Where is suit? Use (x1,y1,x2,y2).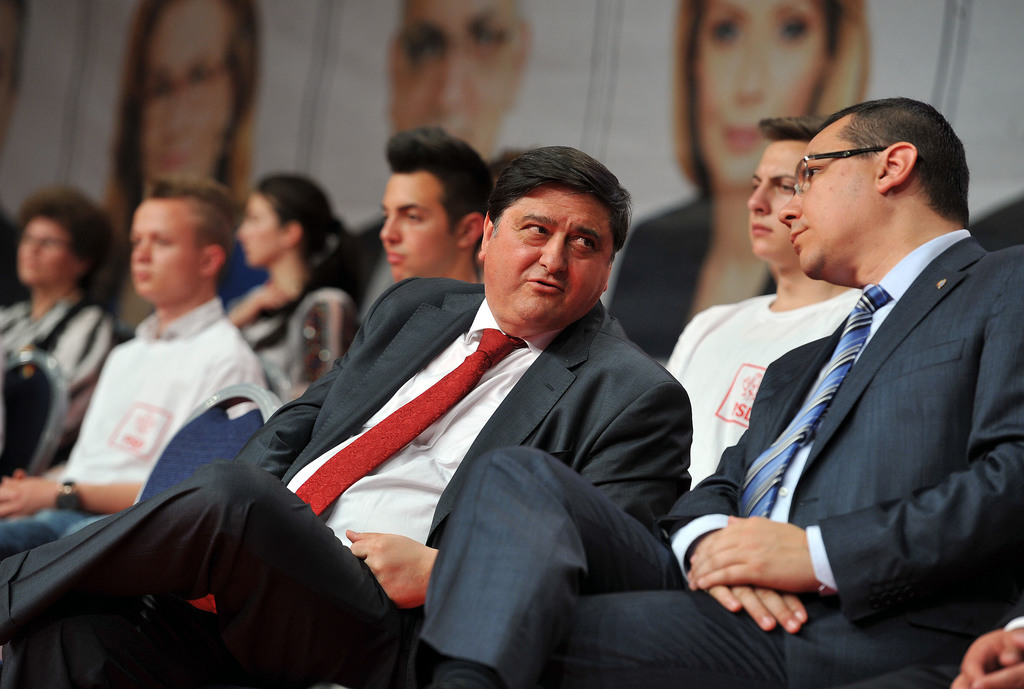
(0,273,694,688).
